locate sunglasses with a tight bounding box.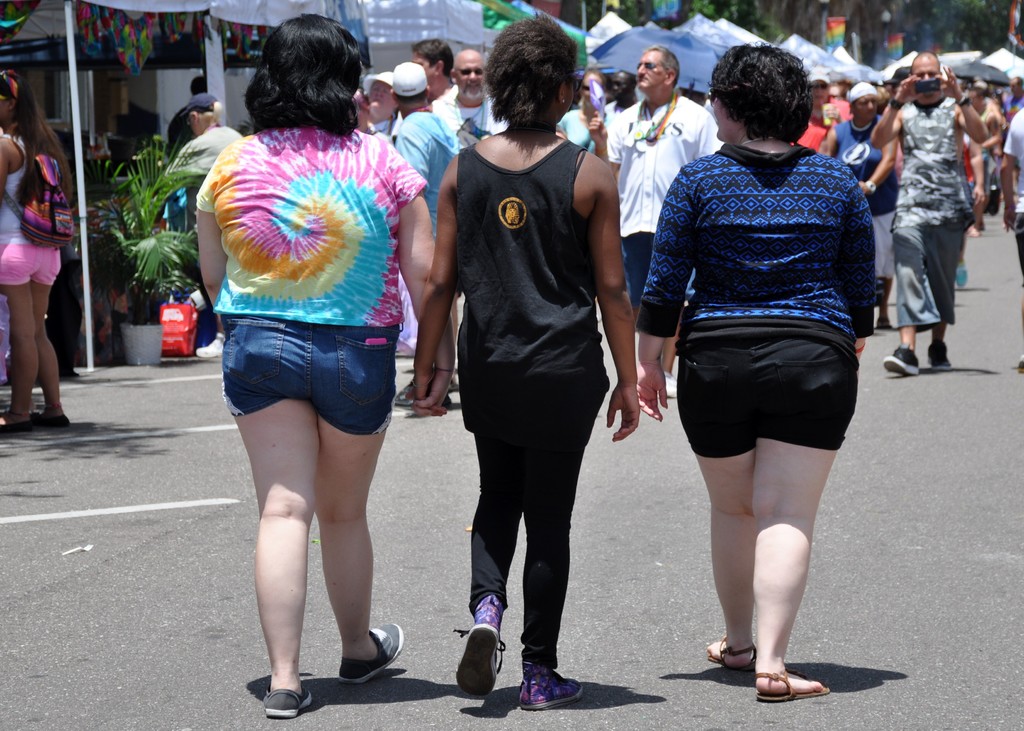
<region>457, 69, 483, 76</region>.
